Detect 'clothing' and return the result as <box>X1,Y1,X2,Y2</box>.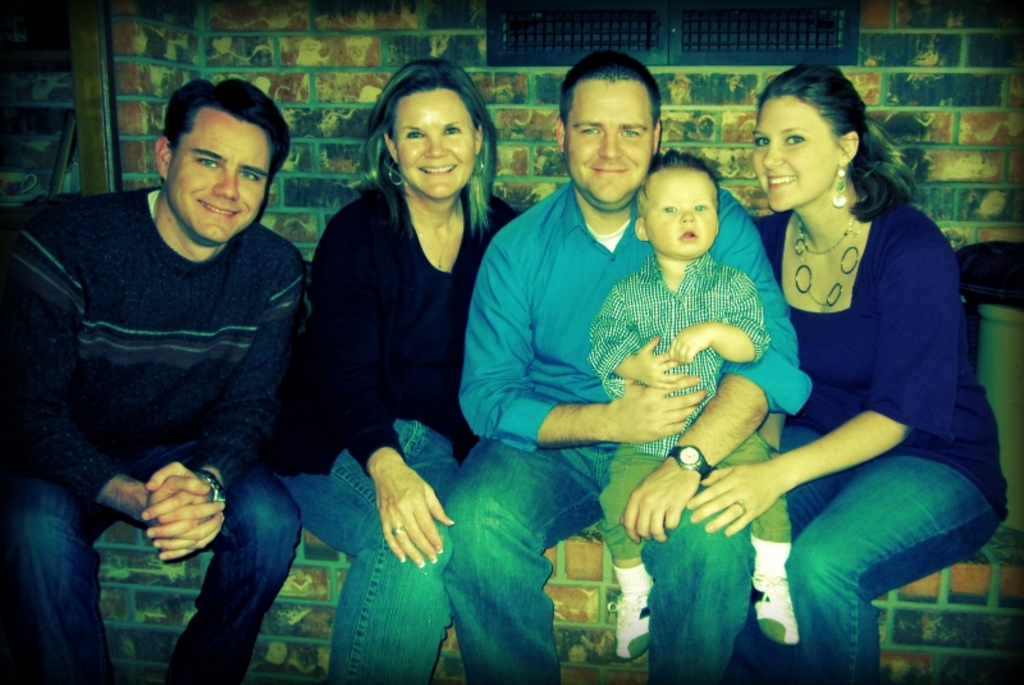
<box>453,177,809,684</box>.
